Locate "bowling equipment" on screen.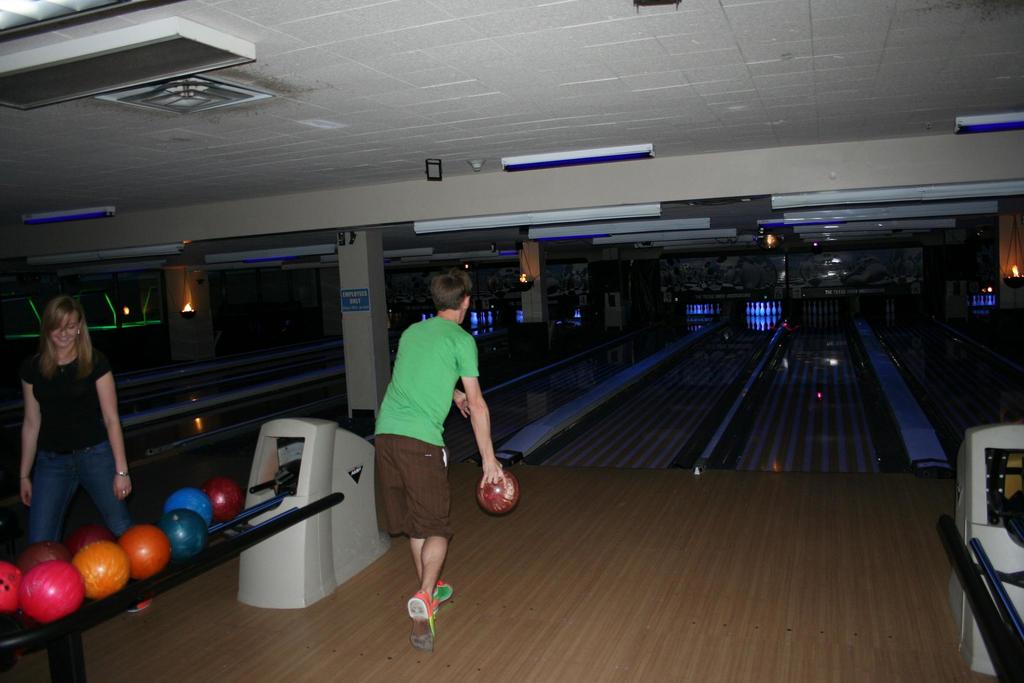
On screen at 6 415 399 614.
